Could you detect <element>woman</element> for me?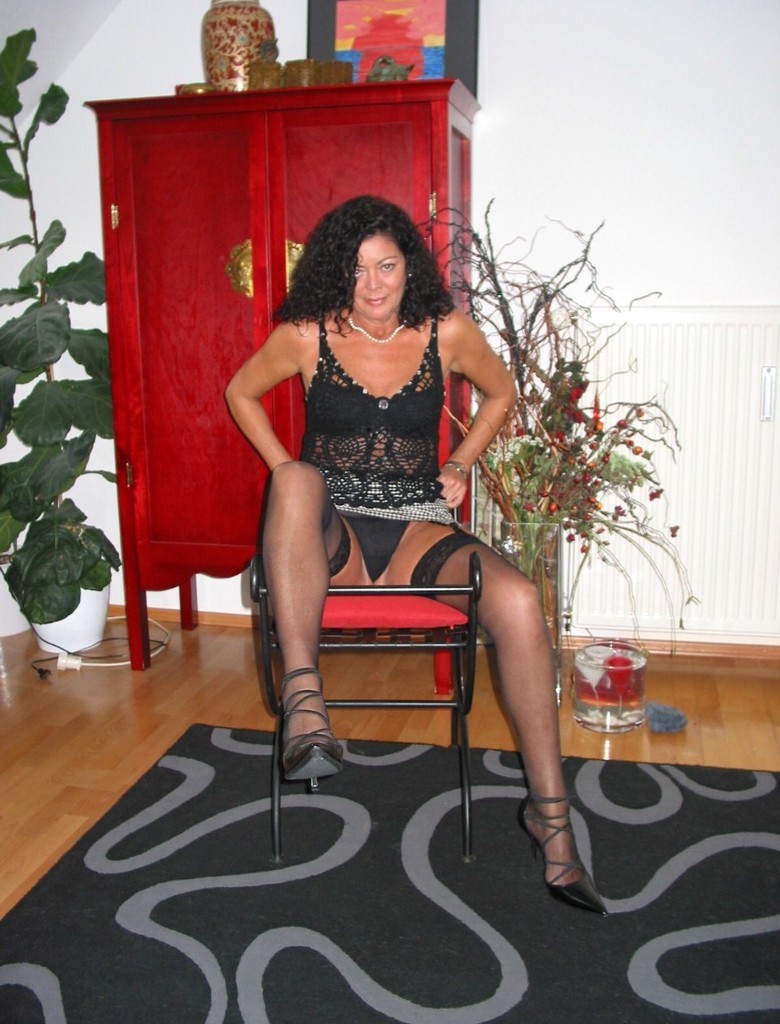
Detection result: detection(242, 242, 553, 816).
